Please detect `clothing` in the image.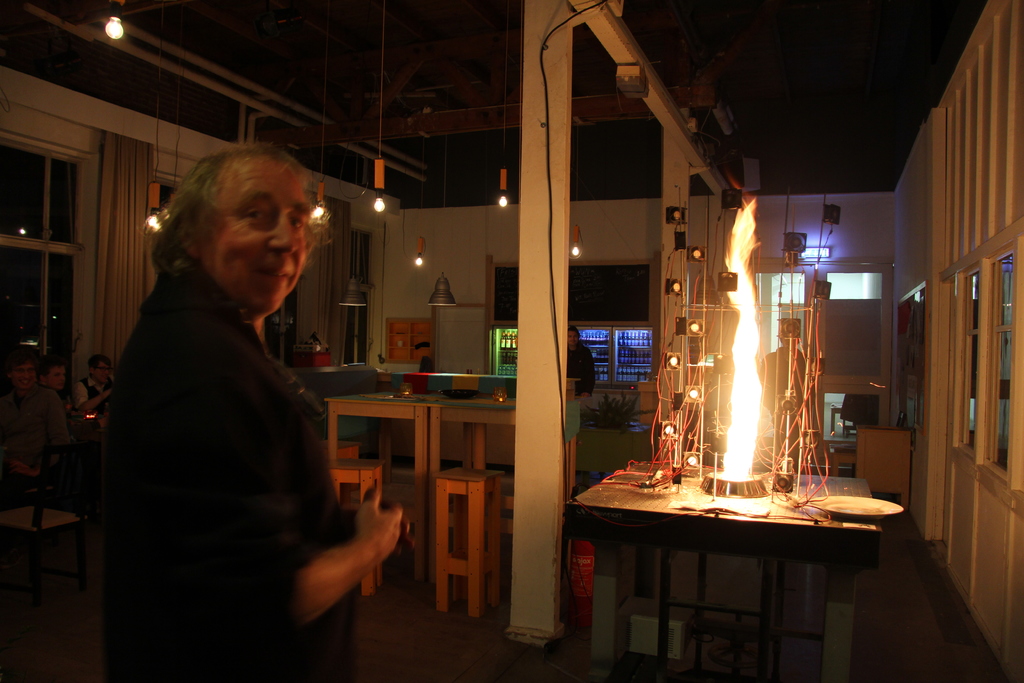
[101,174,364,673].
